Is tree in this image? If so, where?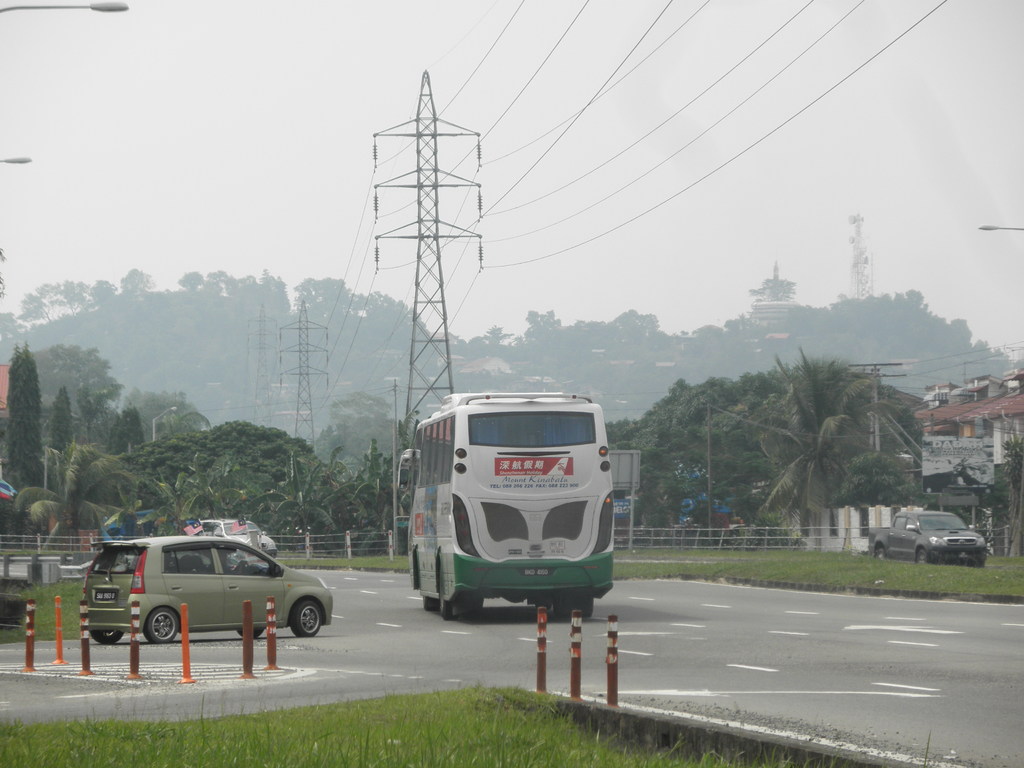
Yes, at bbox=(457, 321, 523, 352).
